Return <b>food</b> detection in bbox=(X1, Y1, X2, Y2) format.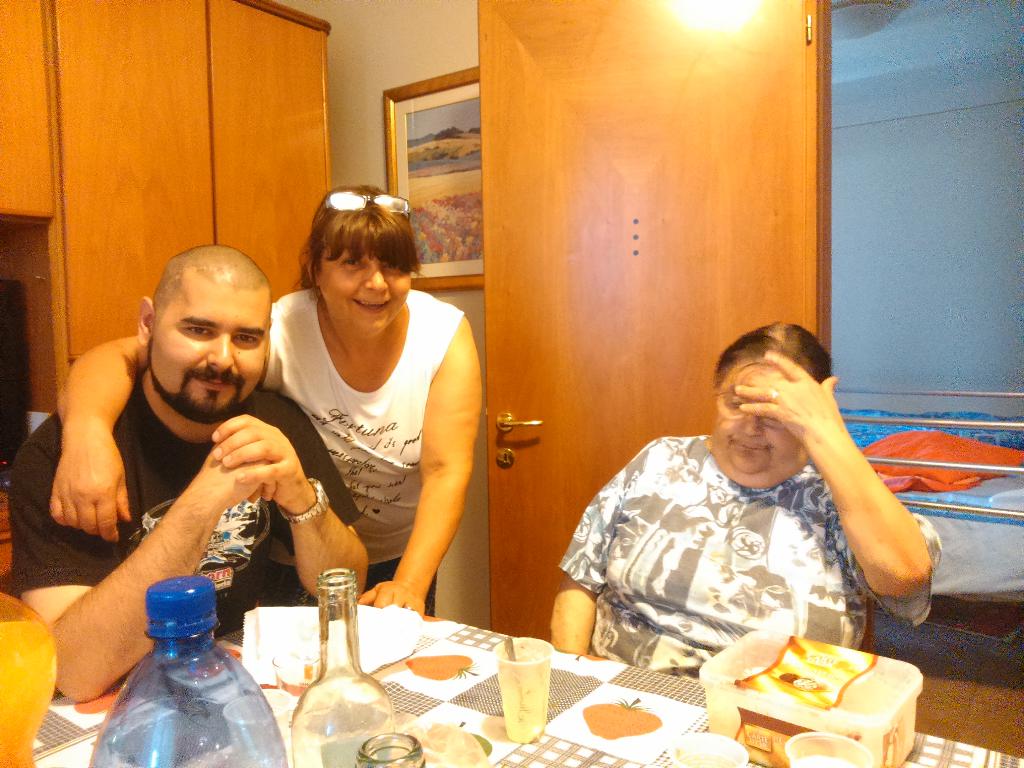
bbox=(684, 628, 913, 731).
